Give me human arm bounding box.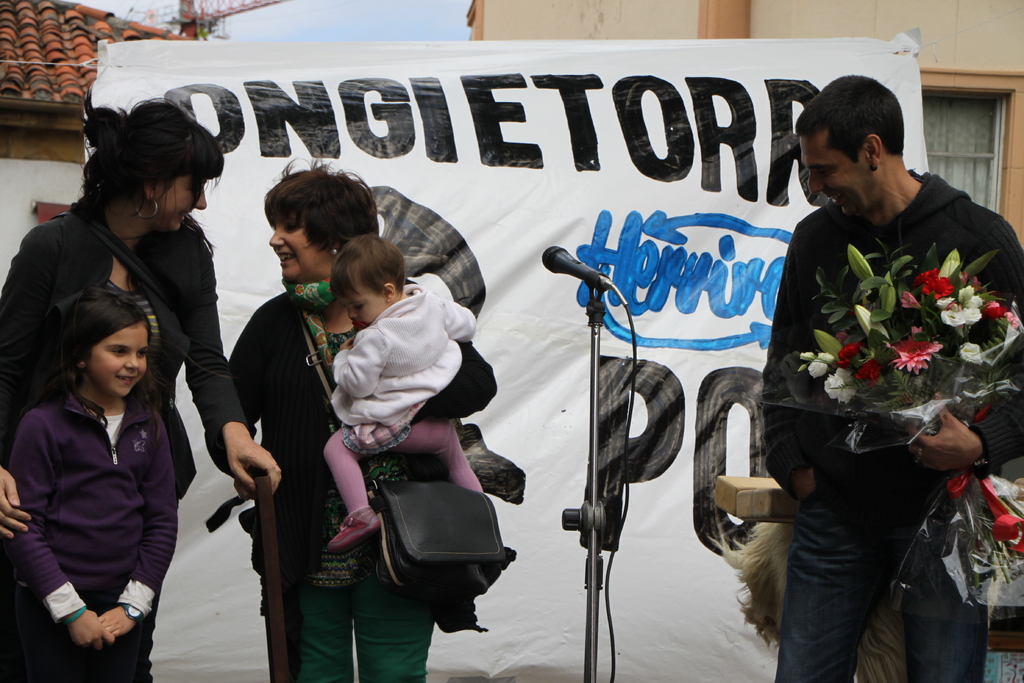
l=0, t=226, r=70, b=542.
